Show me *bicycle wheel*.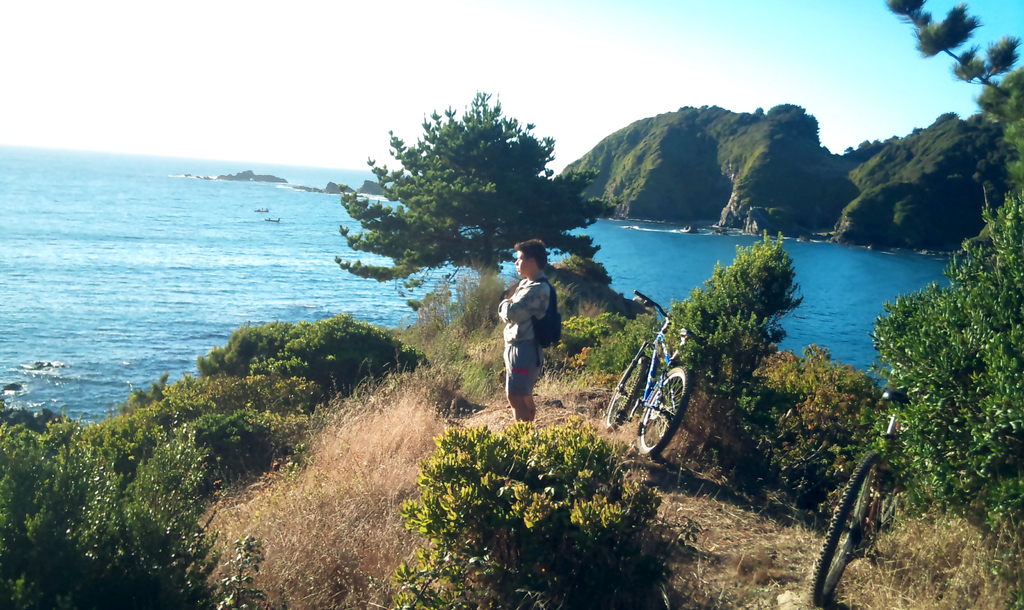
*bicycle wheel* is here: locate(811, 451, 882, 599).
